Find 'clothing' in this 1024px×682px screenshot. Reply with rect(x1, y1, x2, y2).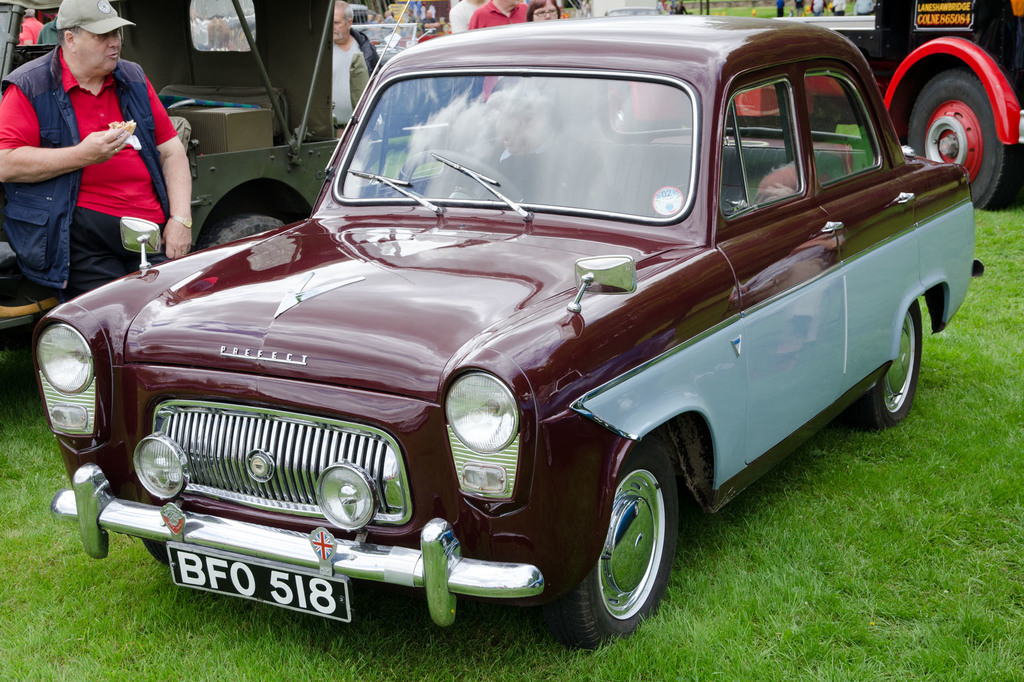
rect(449, 0, 477, 33).
